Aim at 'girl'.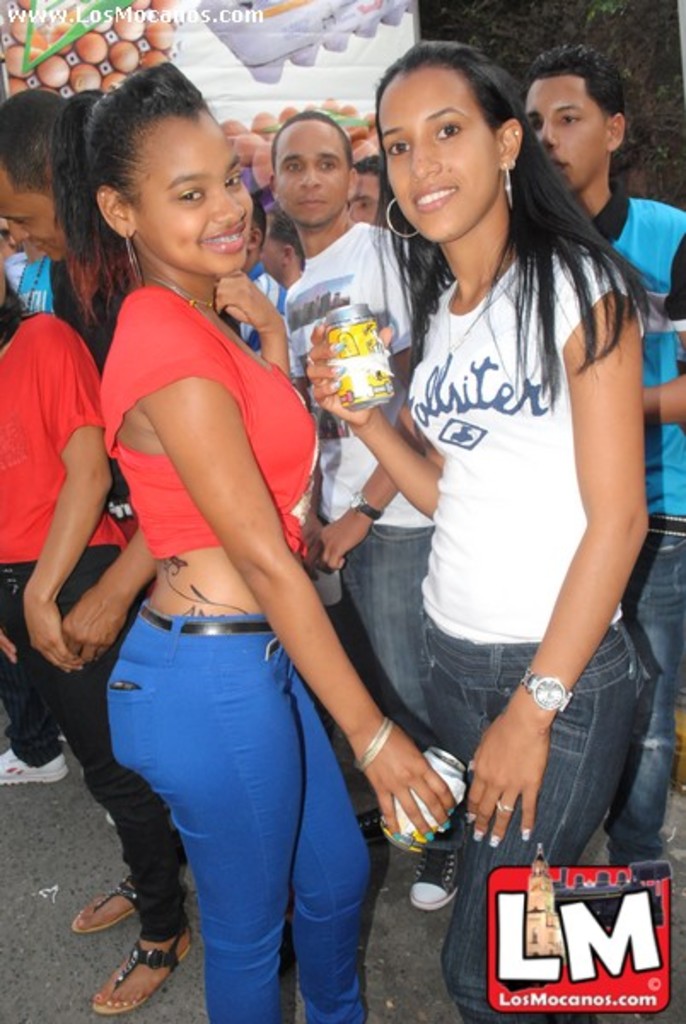
Aimed at <region>305, 20, 654, 1022</region>.
